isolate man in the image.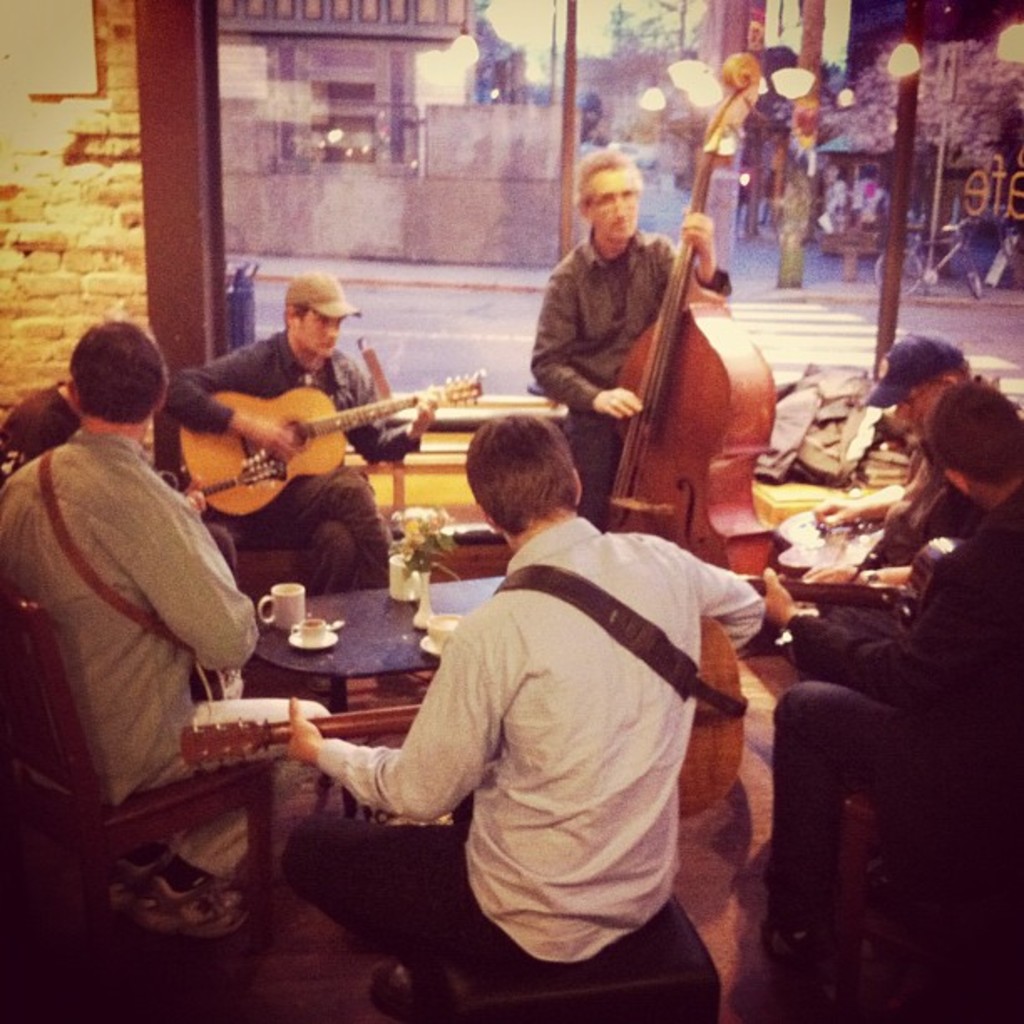
Isolated region: box(278, 410, 771, 1022).
